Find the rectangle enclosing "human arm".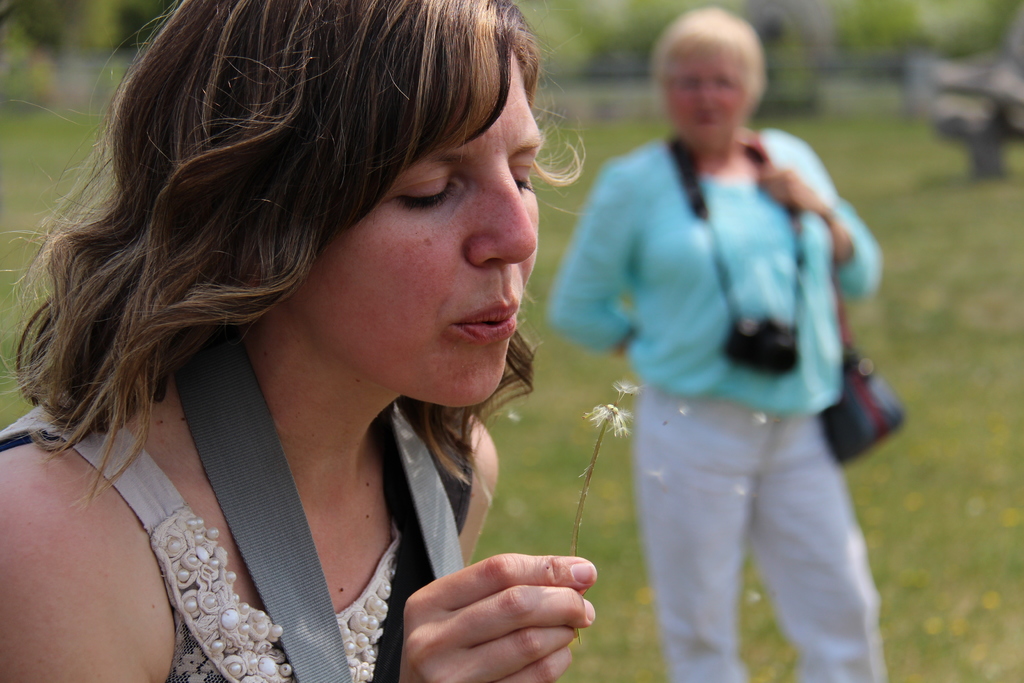
545/159/643/361.
